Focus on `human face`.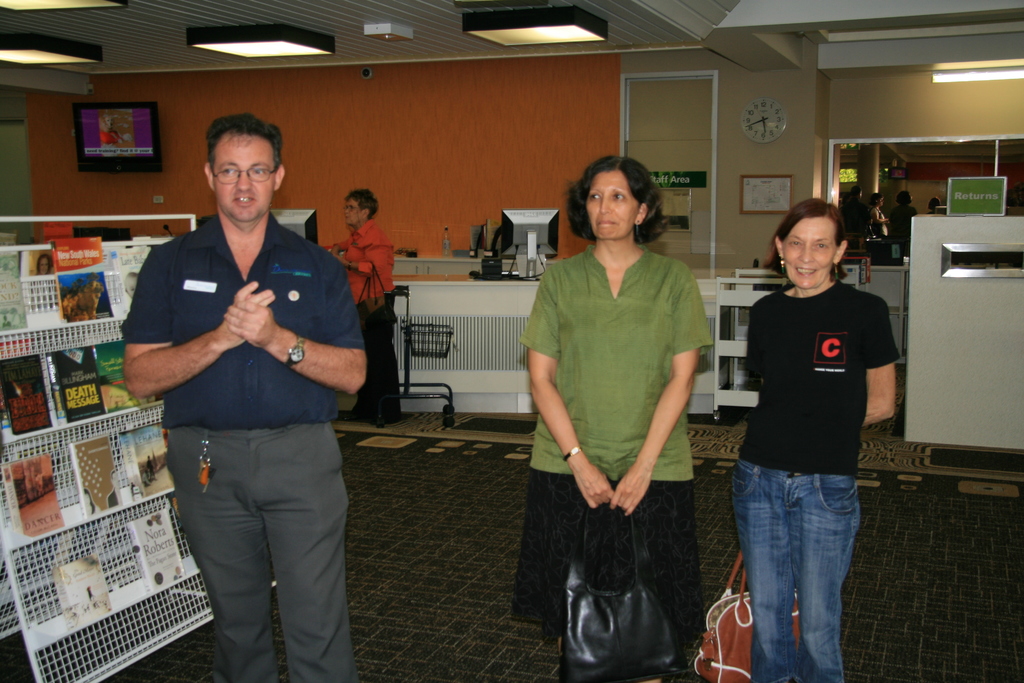
Focused at [left=212, top=136, right=273, bottom=220].
